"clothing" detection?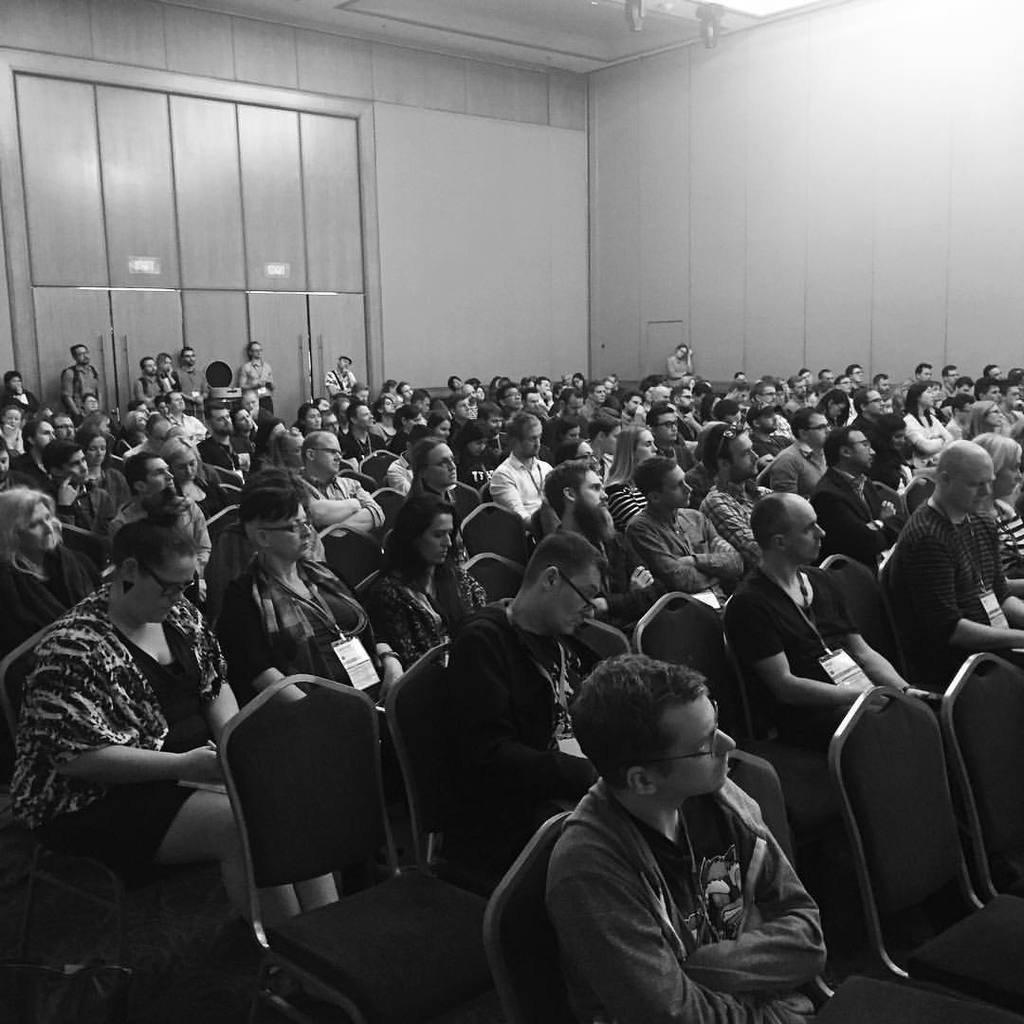
(x1=752, y1=443, x2=833, y2=500)
